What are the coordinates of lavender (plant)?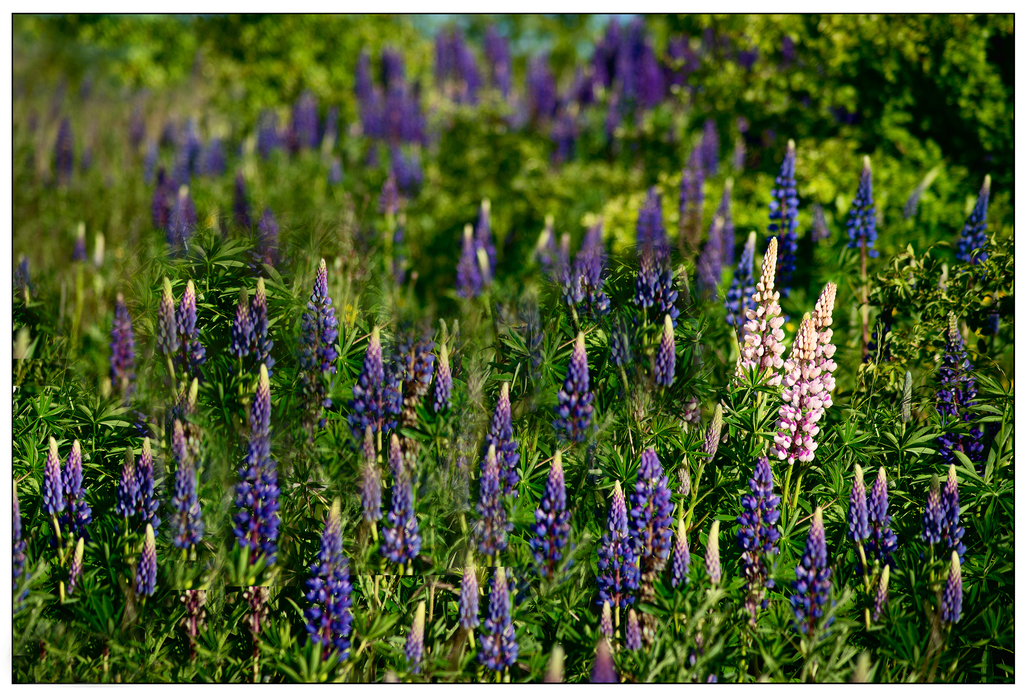
<region>244, 274, 273, 400</region>.
